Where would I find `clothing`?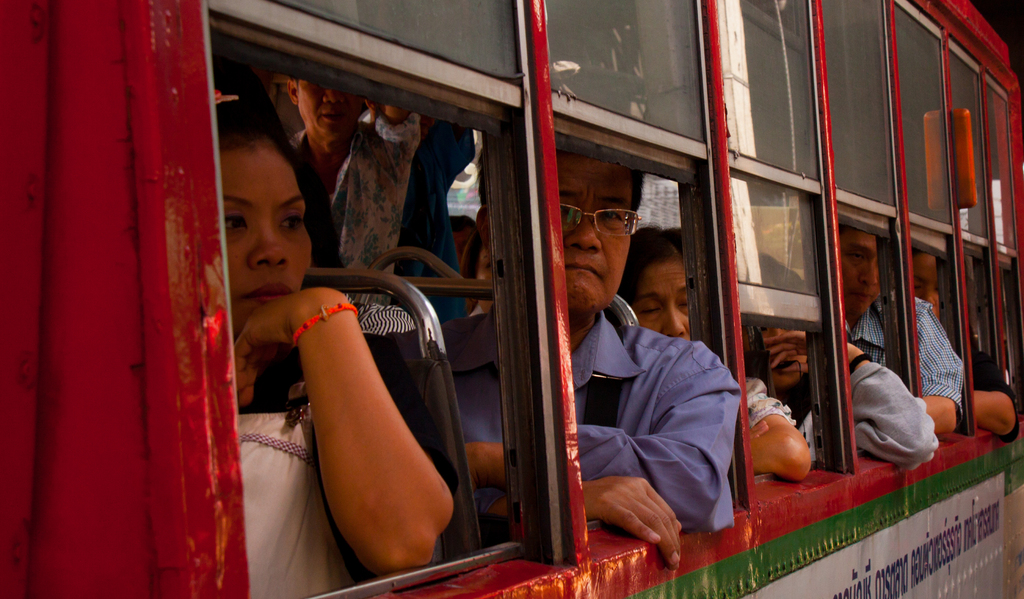
At 847, 293, 963, 418.
